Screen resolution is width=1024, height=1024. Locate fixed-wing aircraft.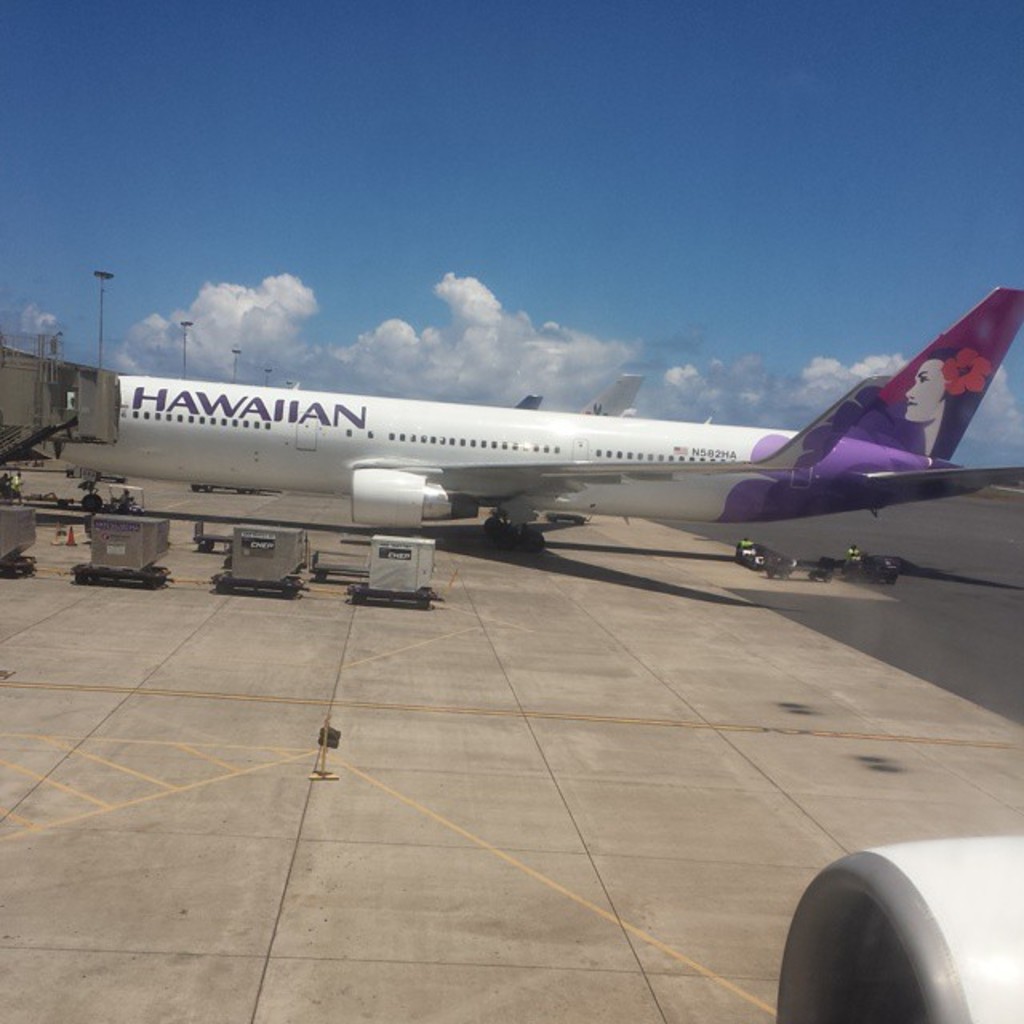
bbox=[53, 290, 1022, 557].
